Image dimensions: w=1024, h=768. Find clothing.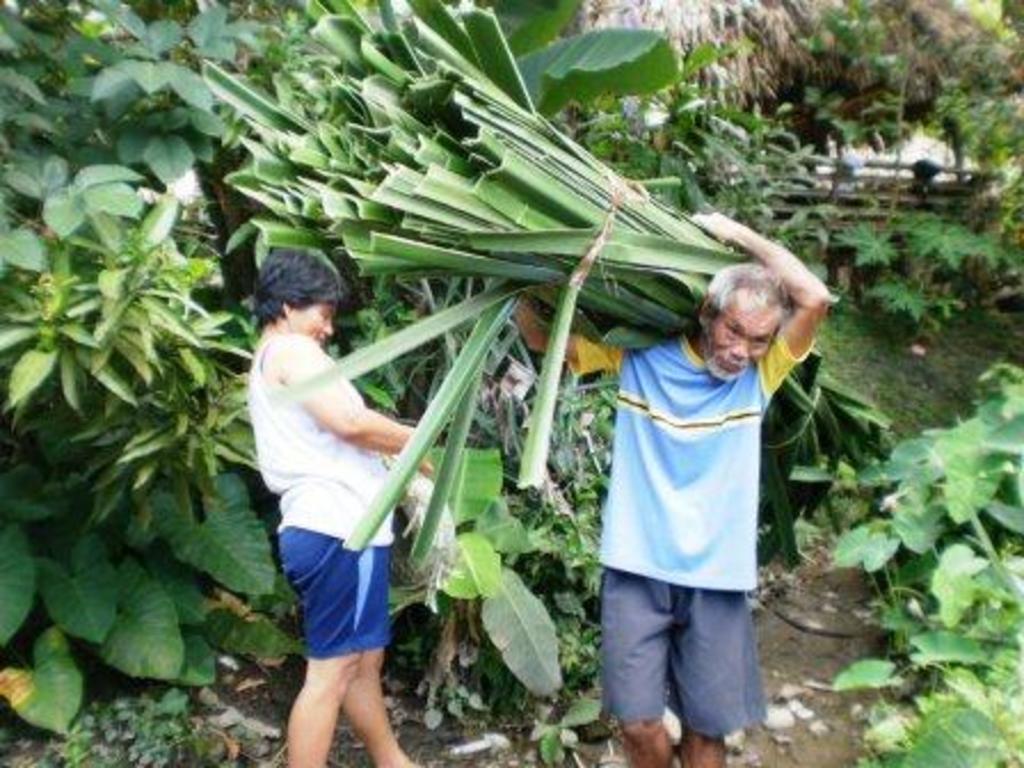
bbox(567, 322, 800, 747).
